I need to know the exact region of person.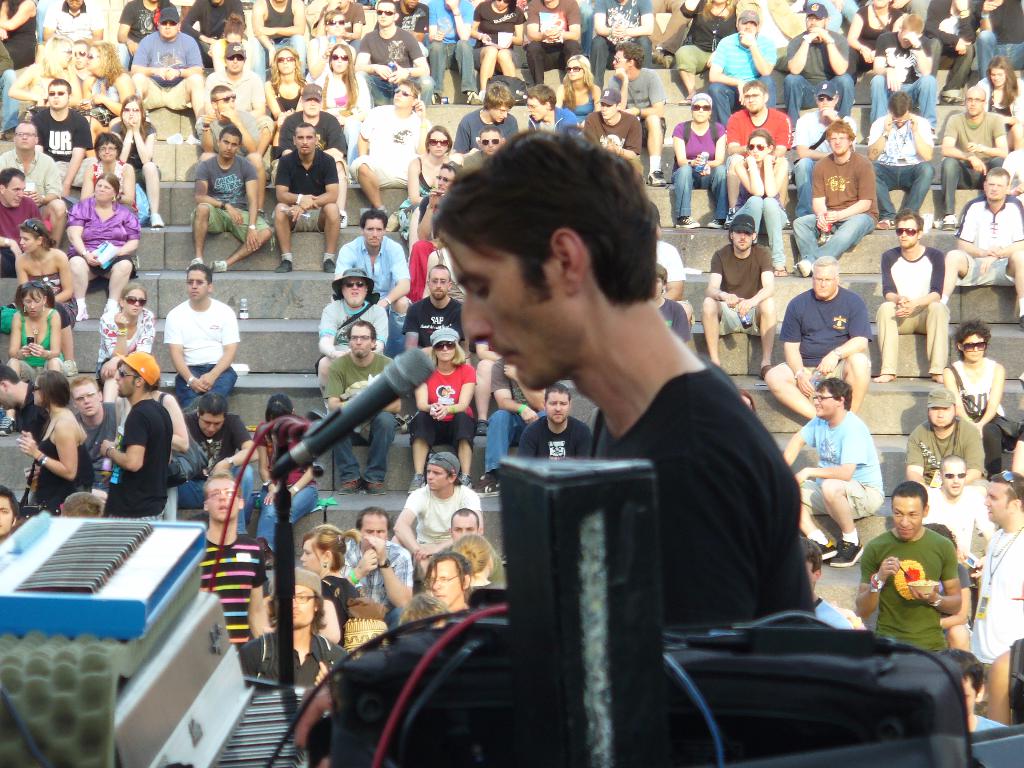
Region: 533:0:606:106.
